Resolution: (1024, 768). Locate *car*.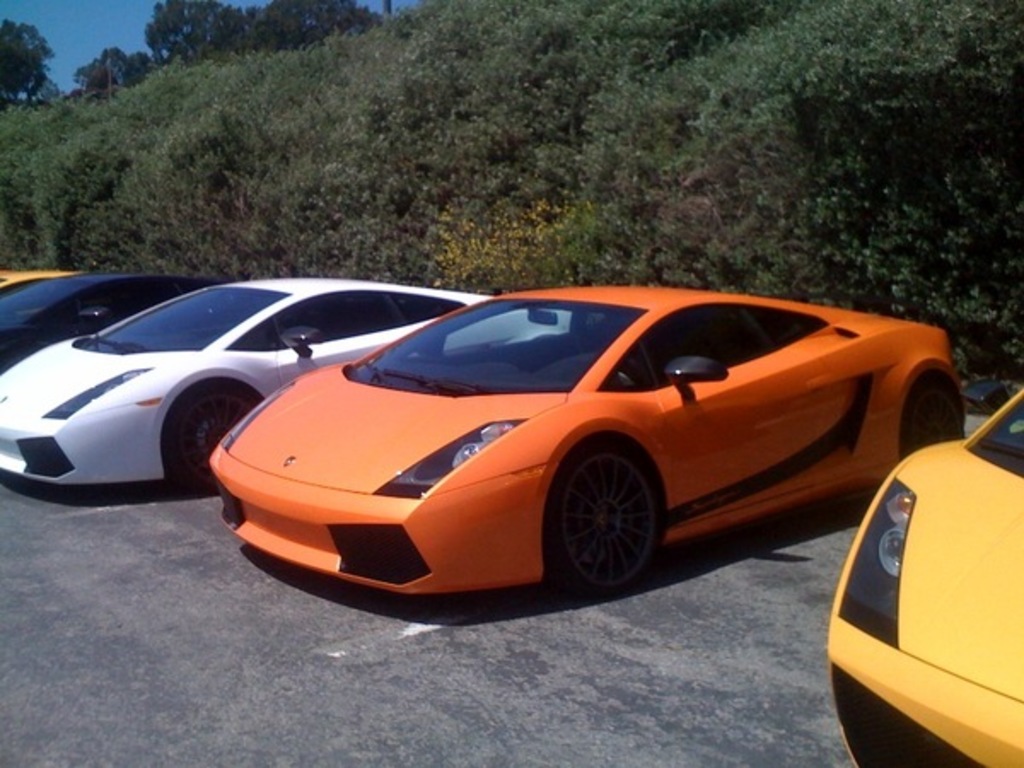
(0,265,82,302).
